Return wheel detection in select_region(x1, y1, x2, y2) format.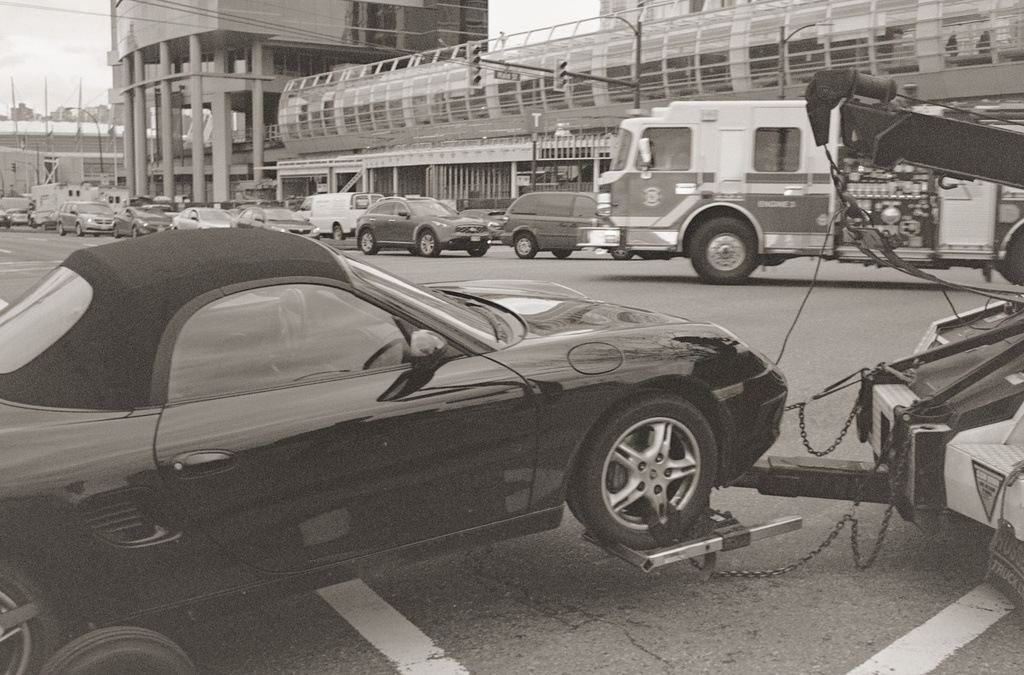
select_region(362, 226, 380, 255).
